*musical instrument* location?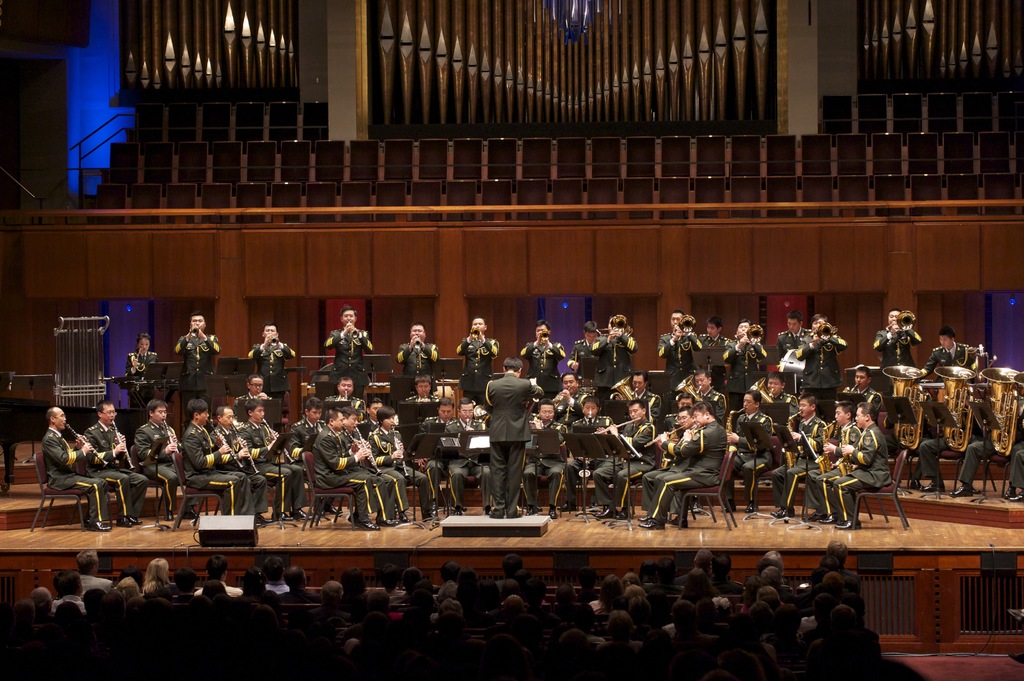
{"x1": 811, "y1": 324, "x2": 843, "y2": 354}
